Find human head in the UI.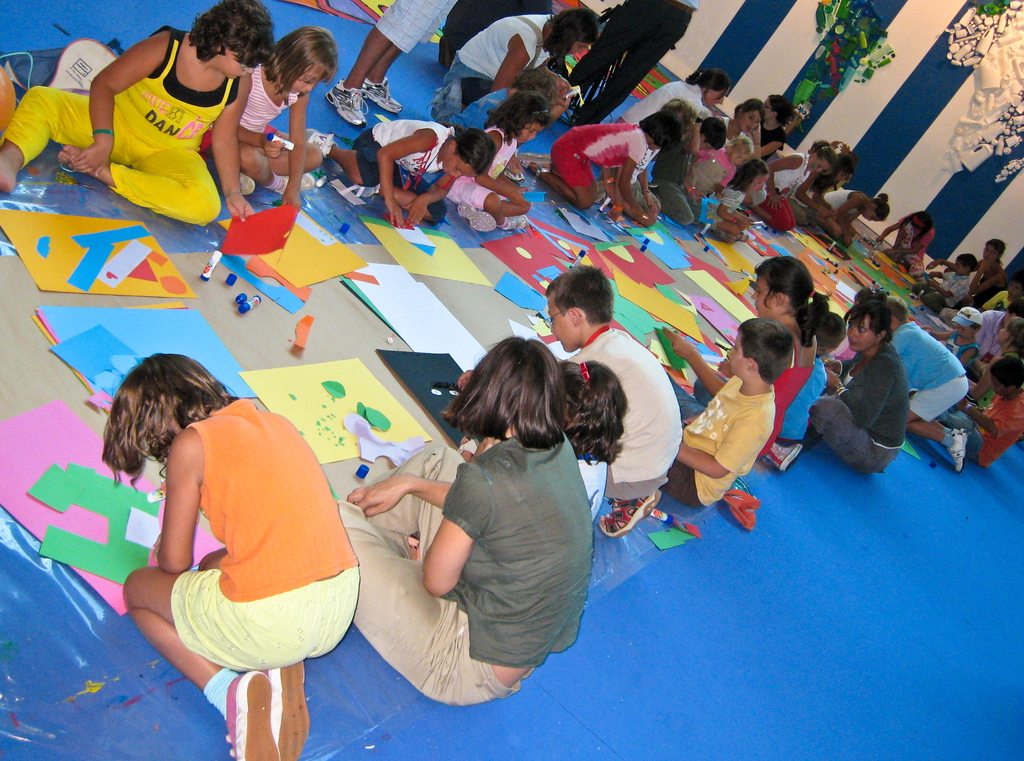
UI element at crop(1005, 275, 1023, 305).
